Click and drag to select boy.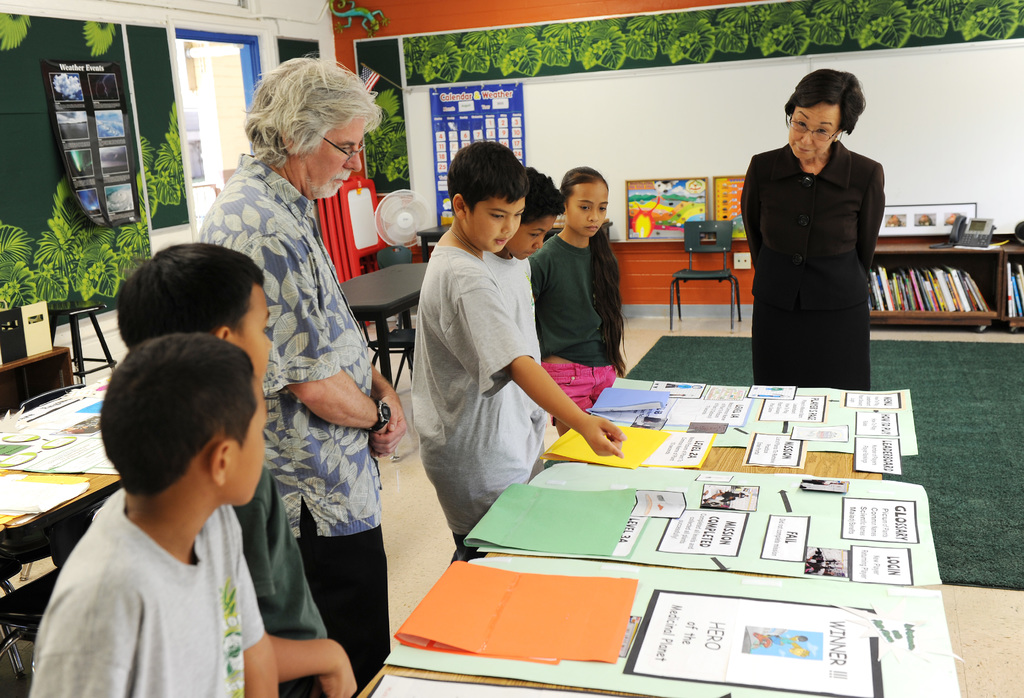
Selection: select_region(404, 136, 627, 543).
